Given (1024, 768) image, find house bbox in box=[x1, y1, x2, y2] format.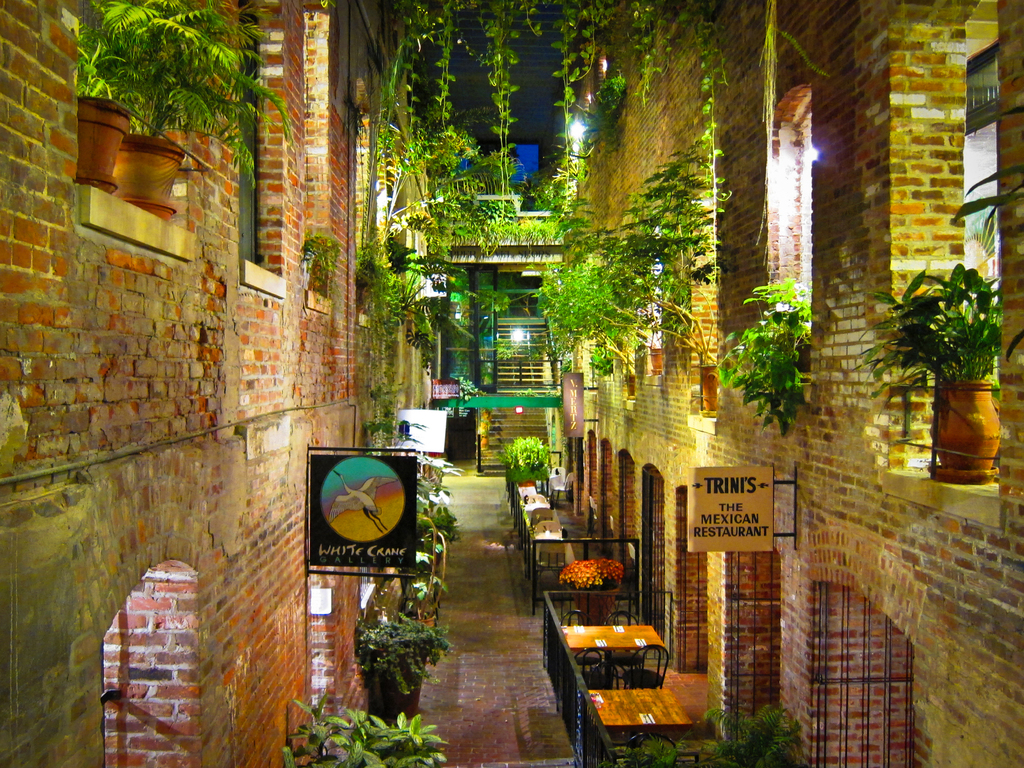
box=[75, 26, 971, 753].
